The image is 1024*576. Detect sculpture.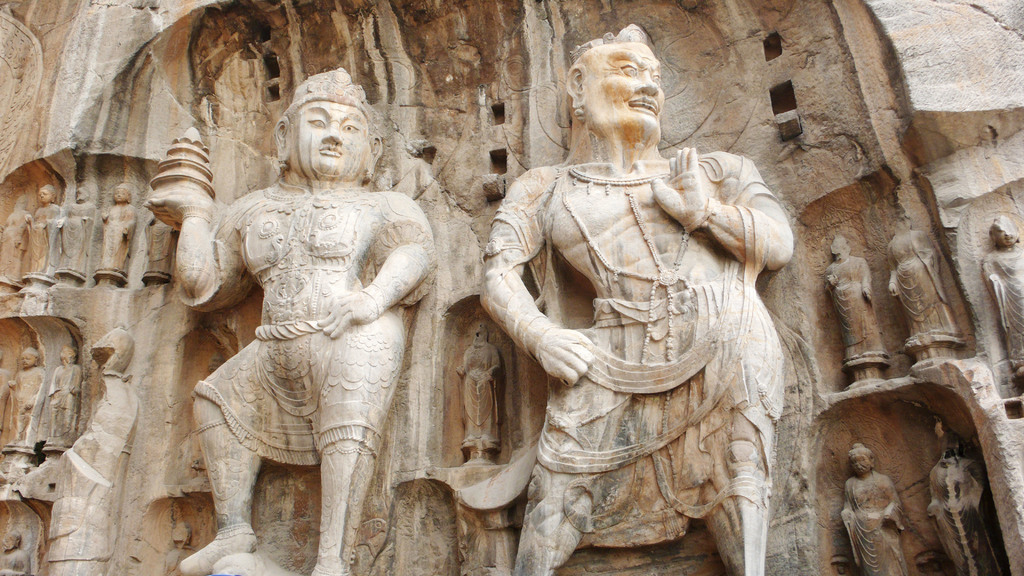
Detection: (x1=477, y1=29, x2=797, y2=575).
